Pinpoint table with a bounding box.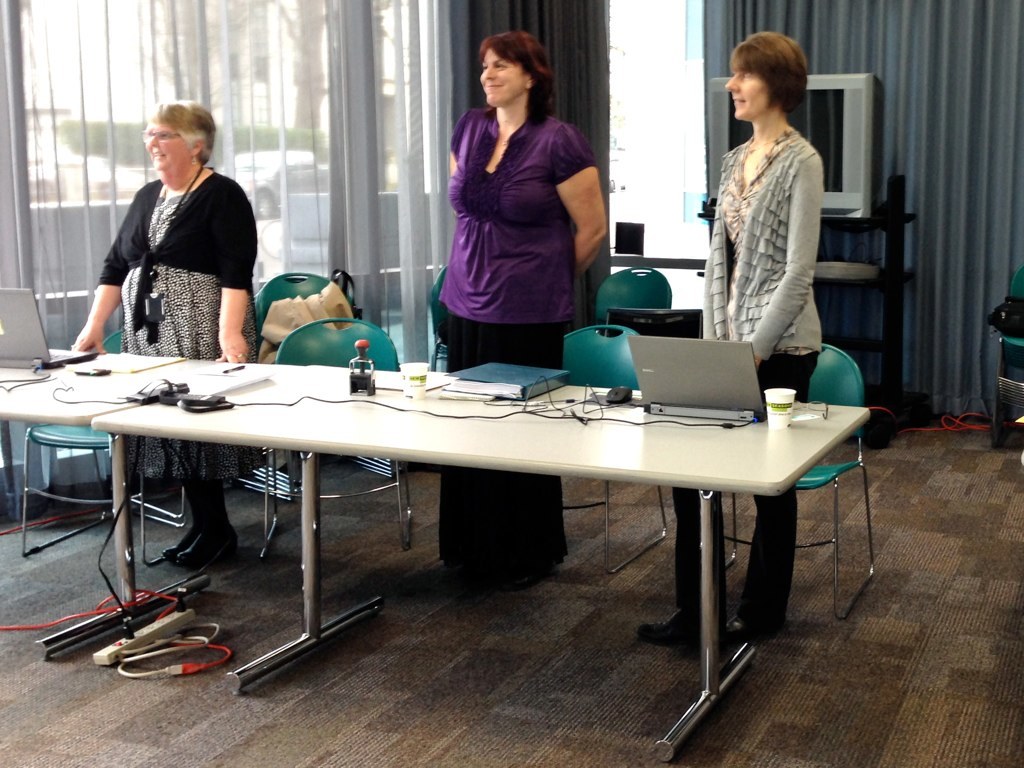
<box>0,352,203,651</box>.
